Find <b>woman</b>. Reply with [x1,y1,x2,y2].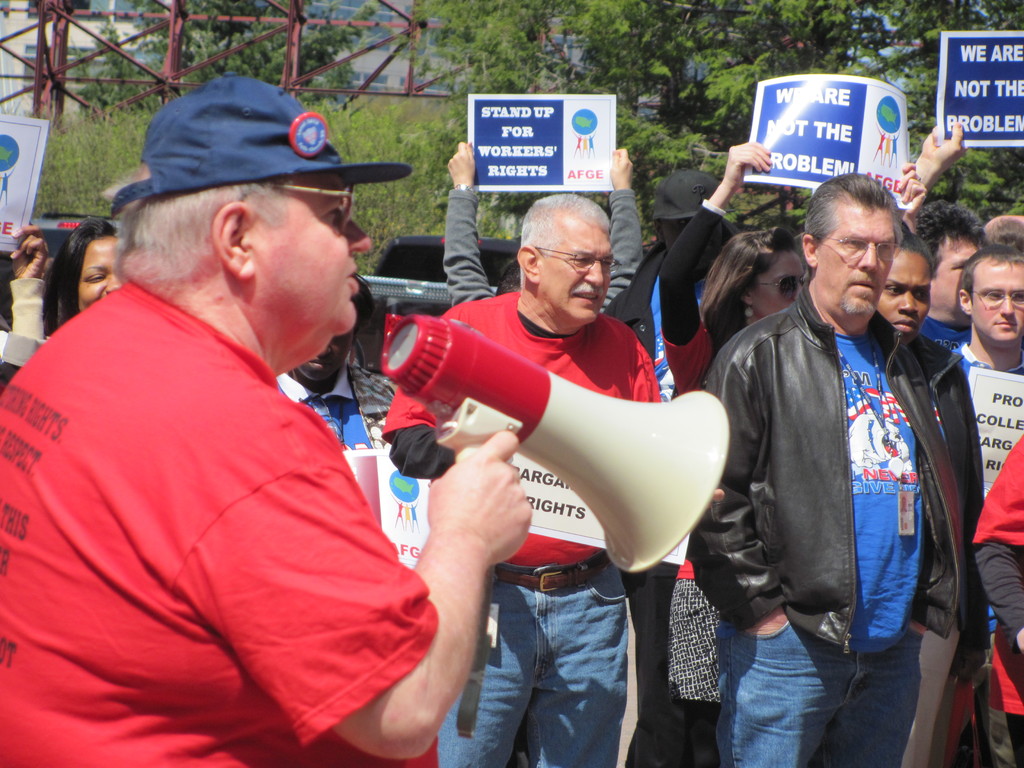
[871,233,936,338].
